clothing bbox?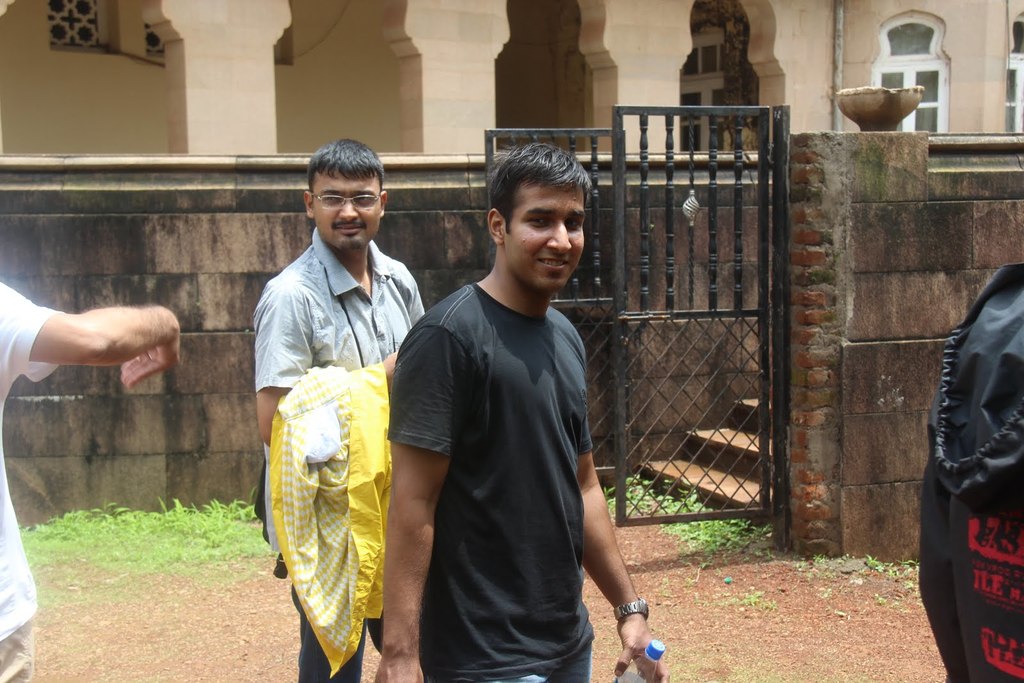
[x1=0, y1=272, x2=66, y2=682]
